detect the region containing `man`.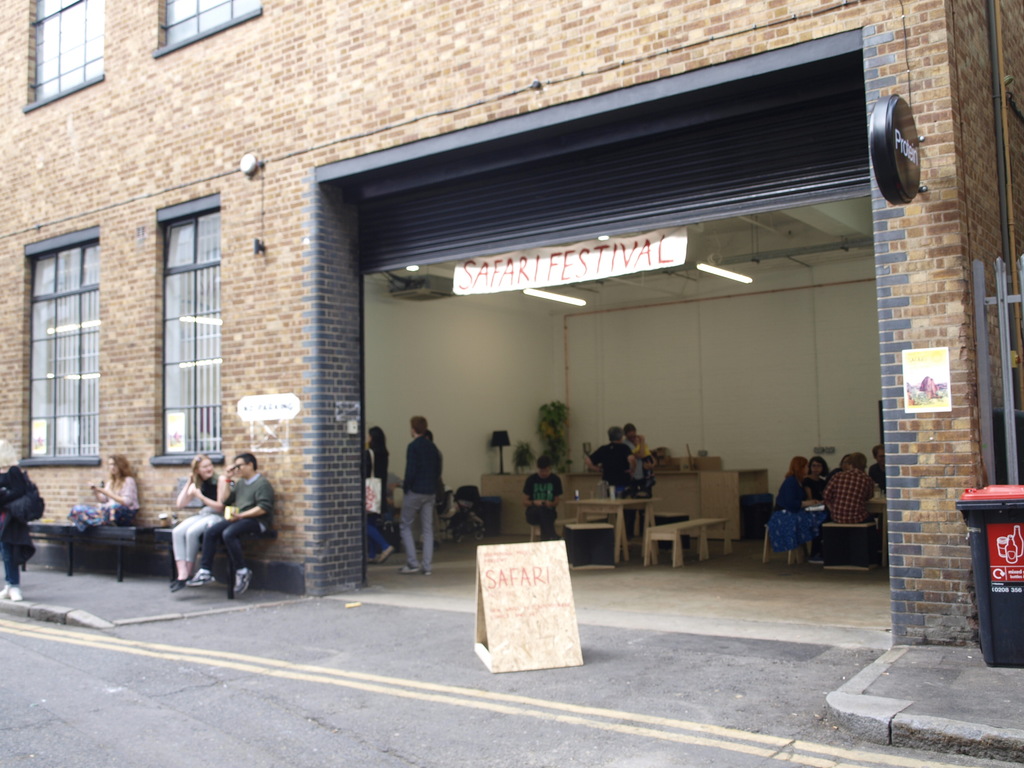
x1=399, y1=416, x2=438, y2=565.
